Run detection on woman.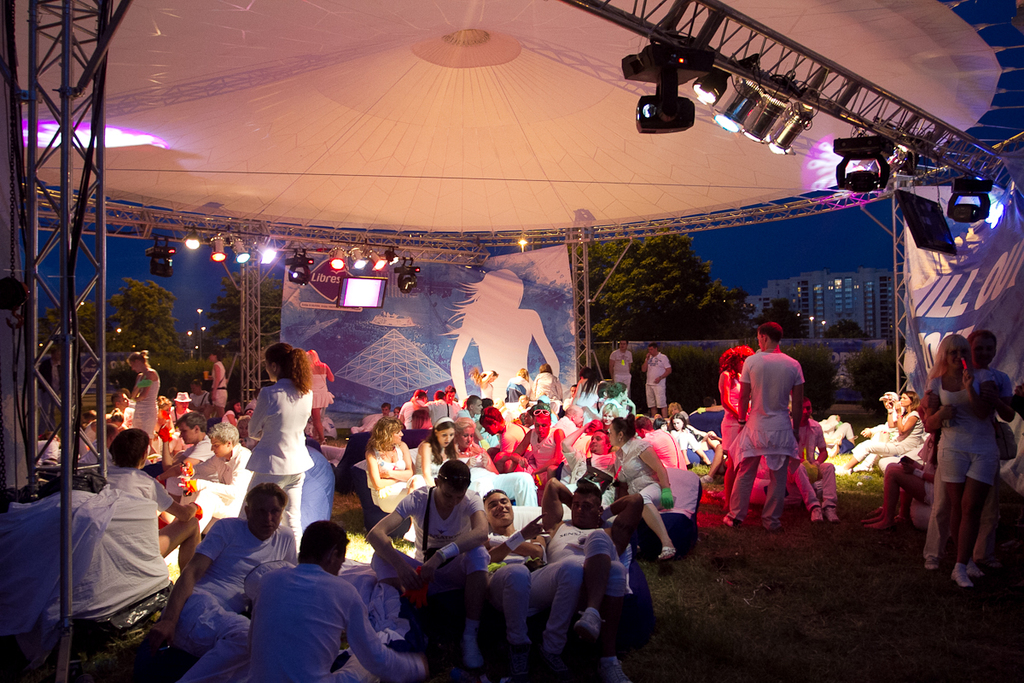
Result: [597,400,620,433].
